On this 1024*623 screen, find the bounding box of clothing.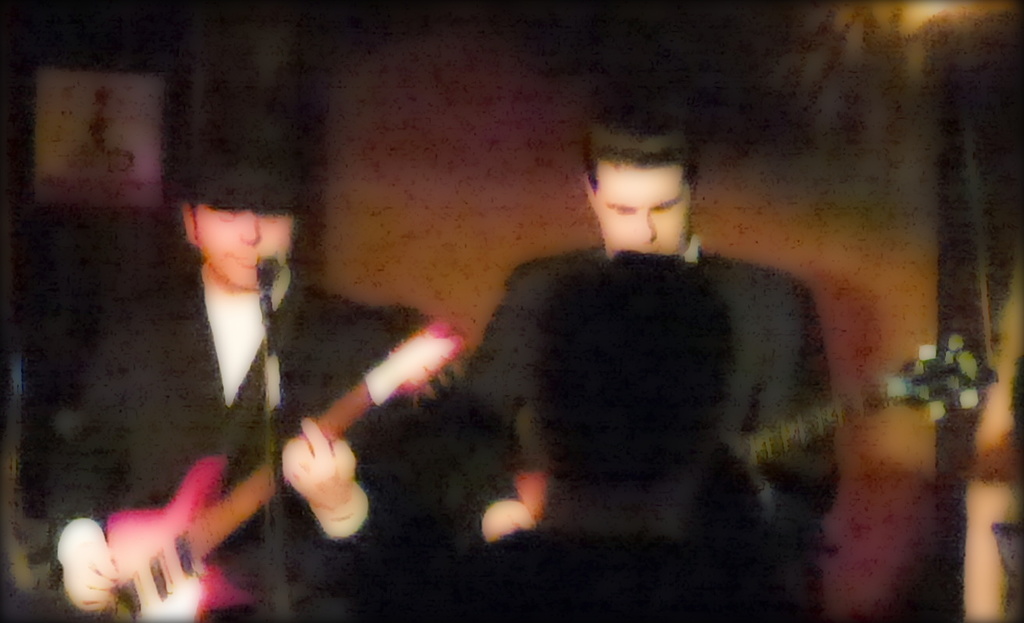
Bounding box: 415,178,862,598.
